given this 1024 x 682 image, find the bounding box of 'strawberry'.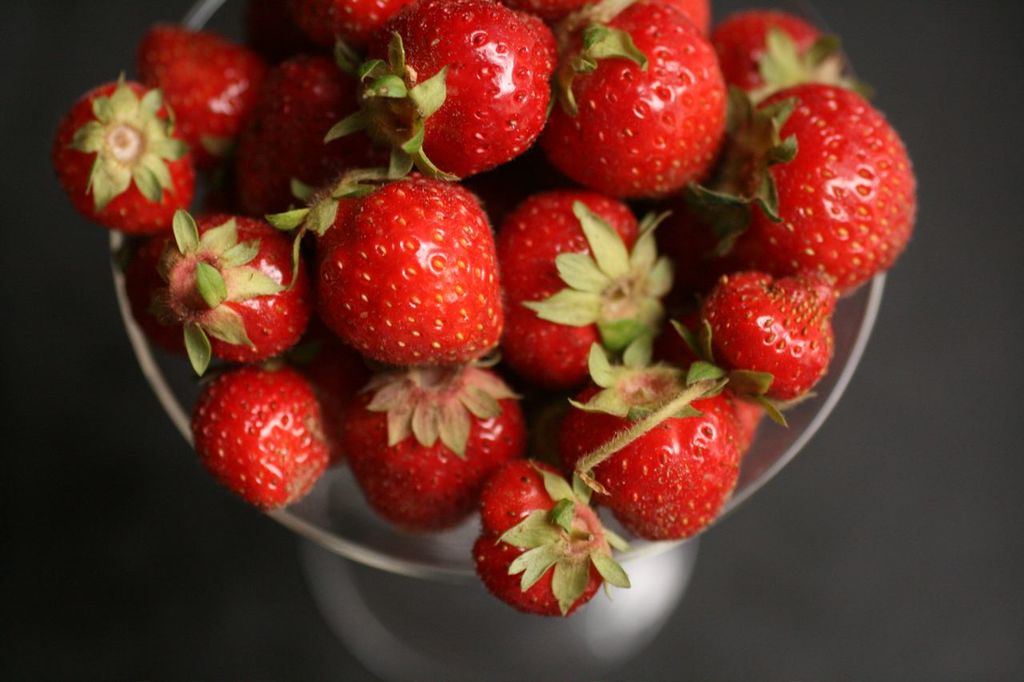
box(147, 227, 319, 355).
